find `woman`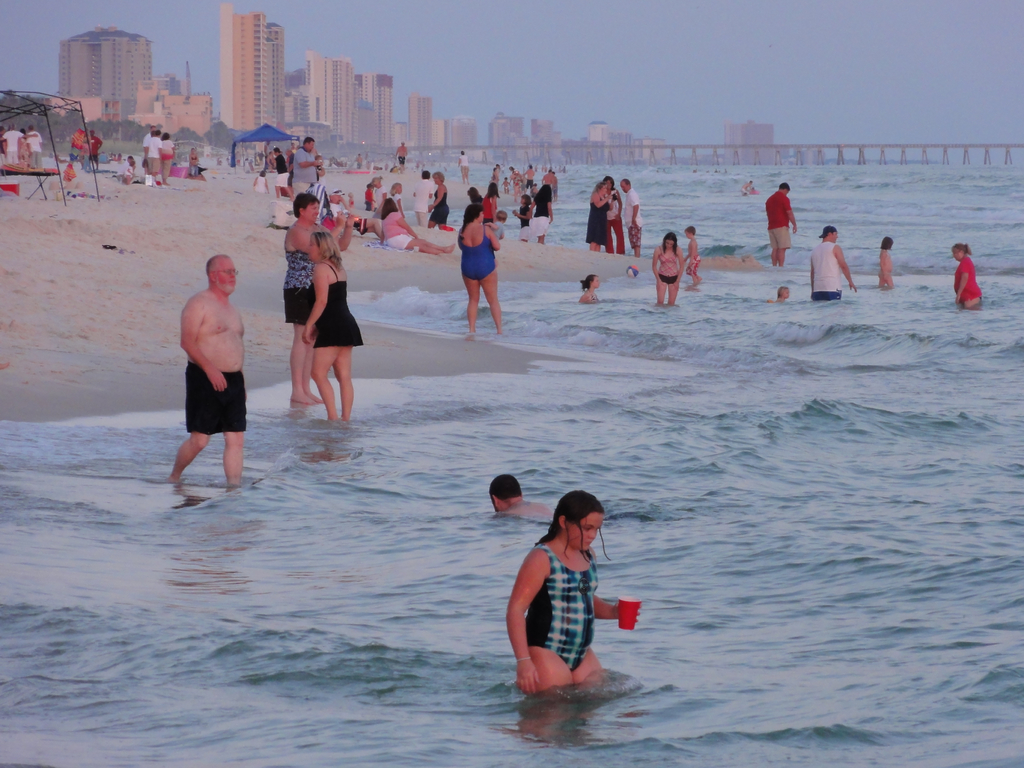
<region>426, 172, 449, 228</region>
